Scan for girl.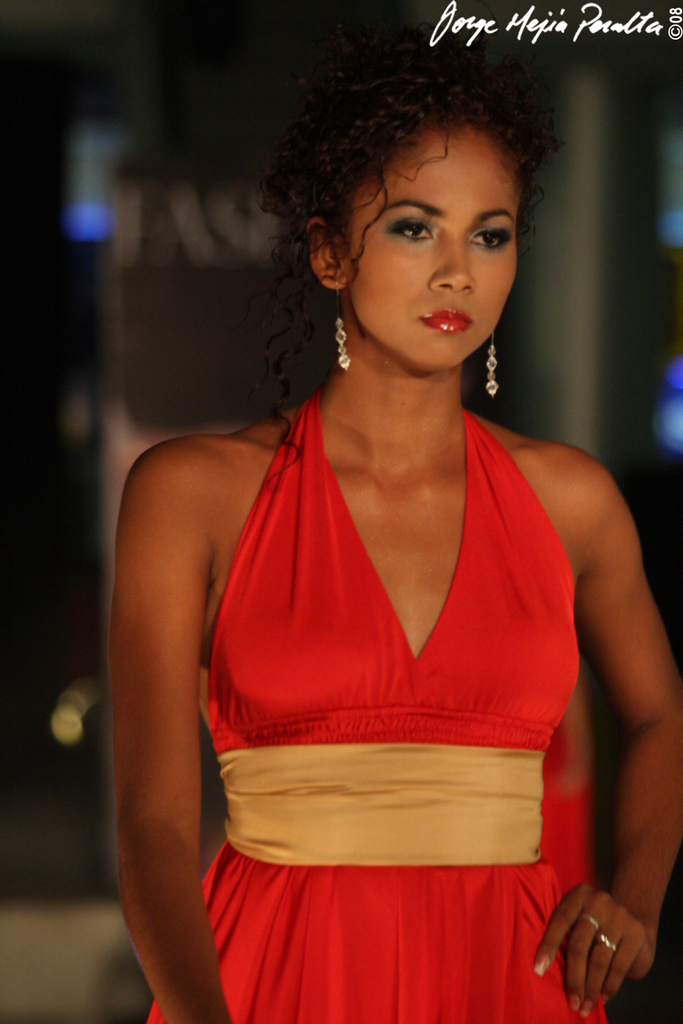
Scan result: [left=98, top=78, right=682, bottom=1023].
